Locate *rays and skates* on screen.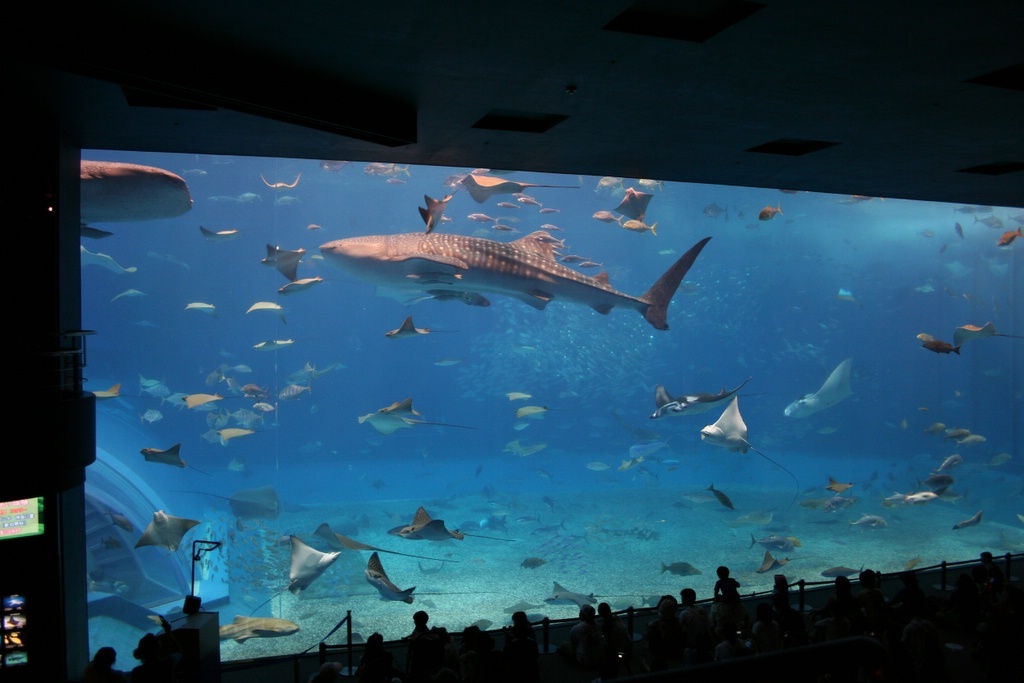
On screen at <box>171,486,277,519</box>.
